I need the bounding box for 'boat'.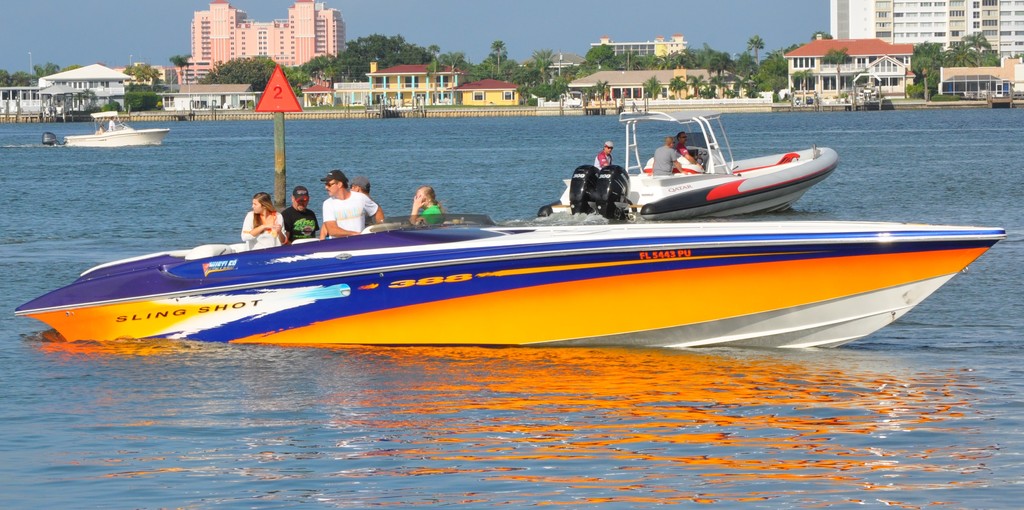
Here it is: 544 97 840 224.
